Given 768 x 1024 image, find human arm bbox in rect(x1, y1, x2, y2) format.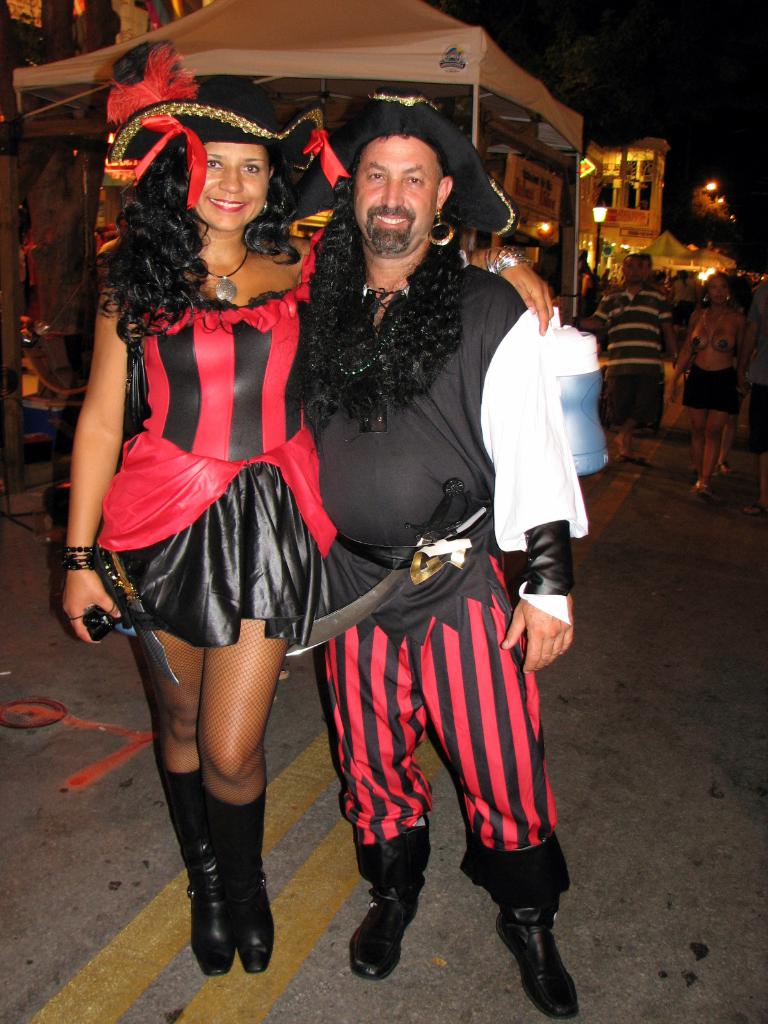
rect(45, 243, 139, 577).
